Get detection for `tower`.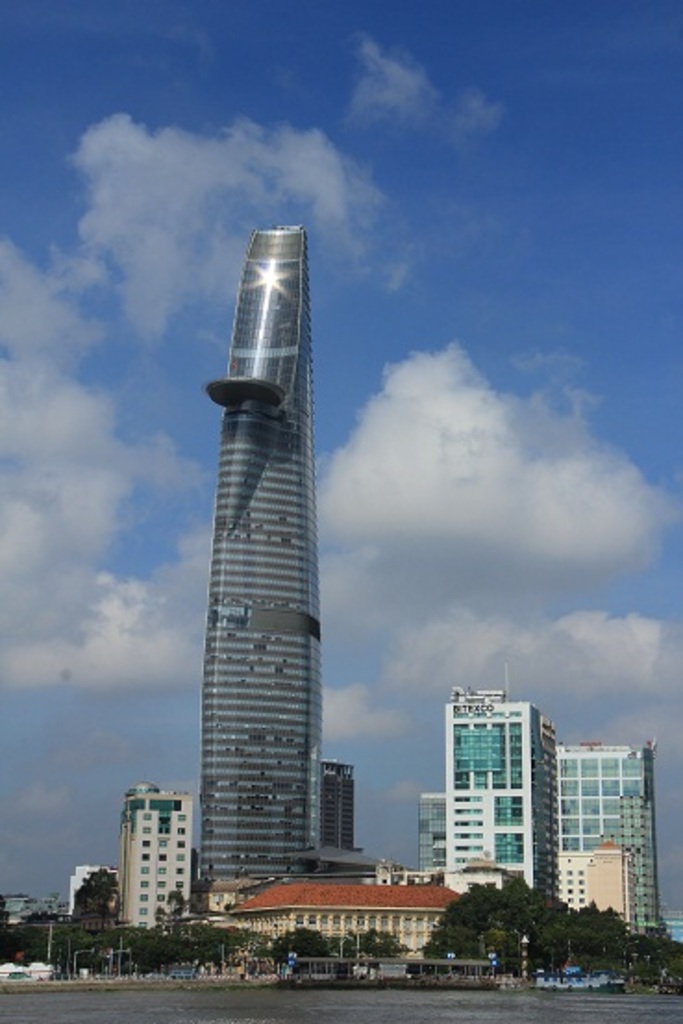
Detection: (128,780,209,926).
